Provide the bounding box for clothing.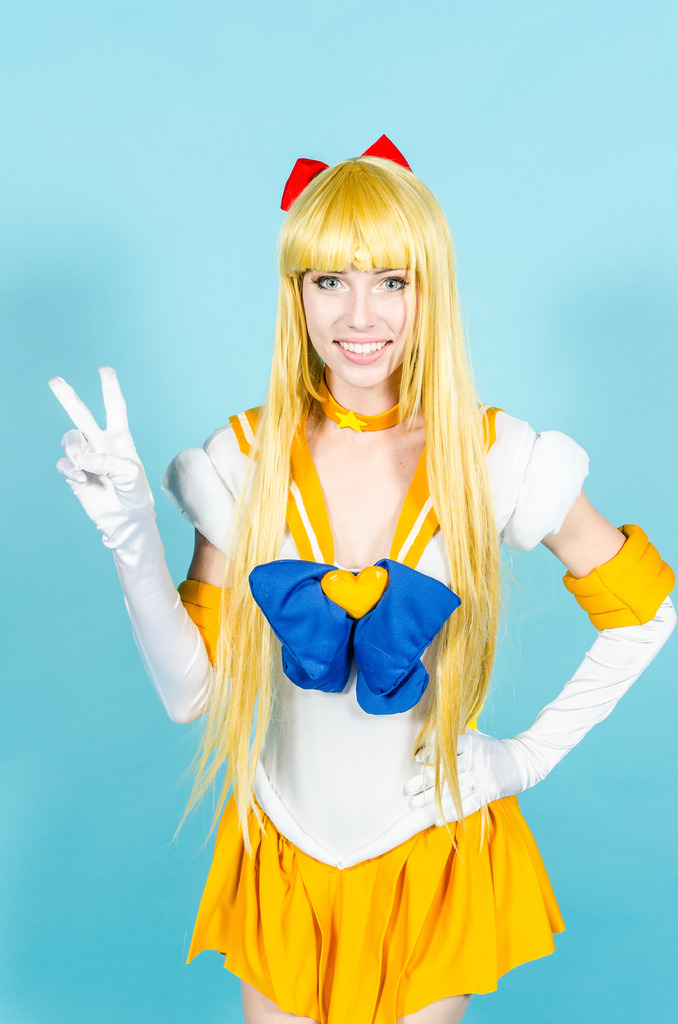
x1=156 y1=400 x2=585 y2=1023.
